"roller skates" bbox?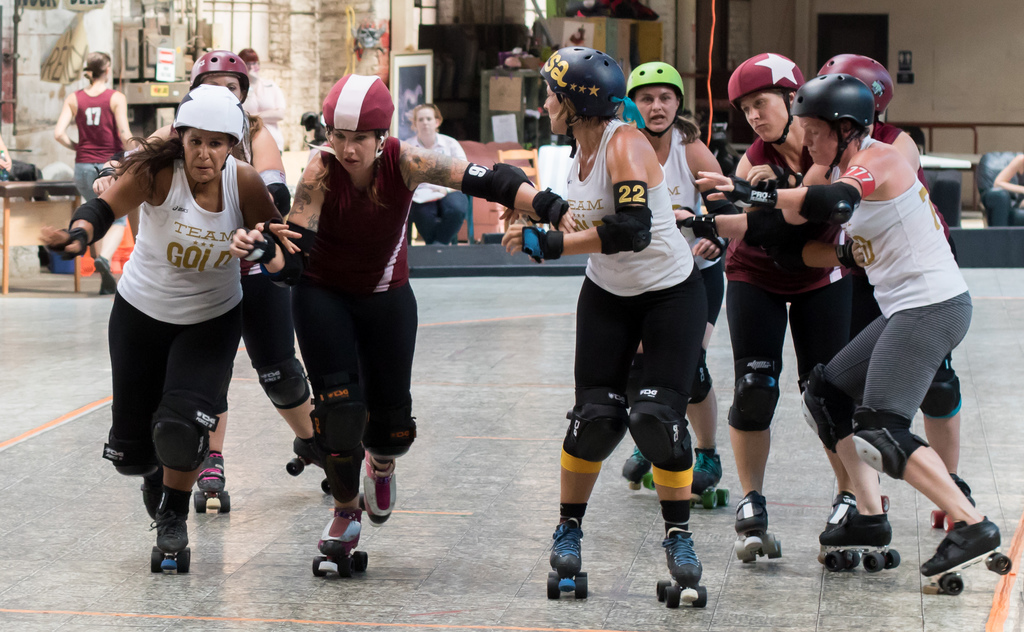
621, 448, 658, 492
